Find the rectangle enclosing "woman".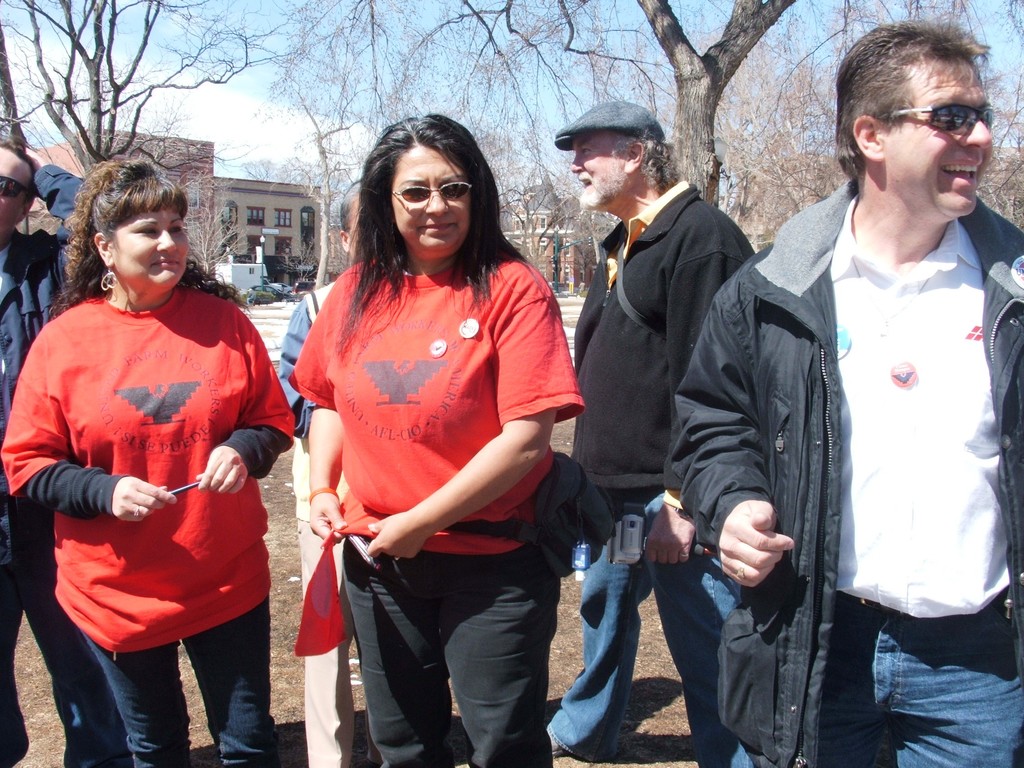
x1=276 y1=147 x2=602 y2=766.
